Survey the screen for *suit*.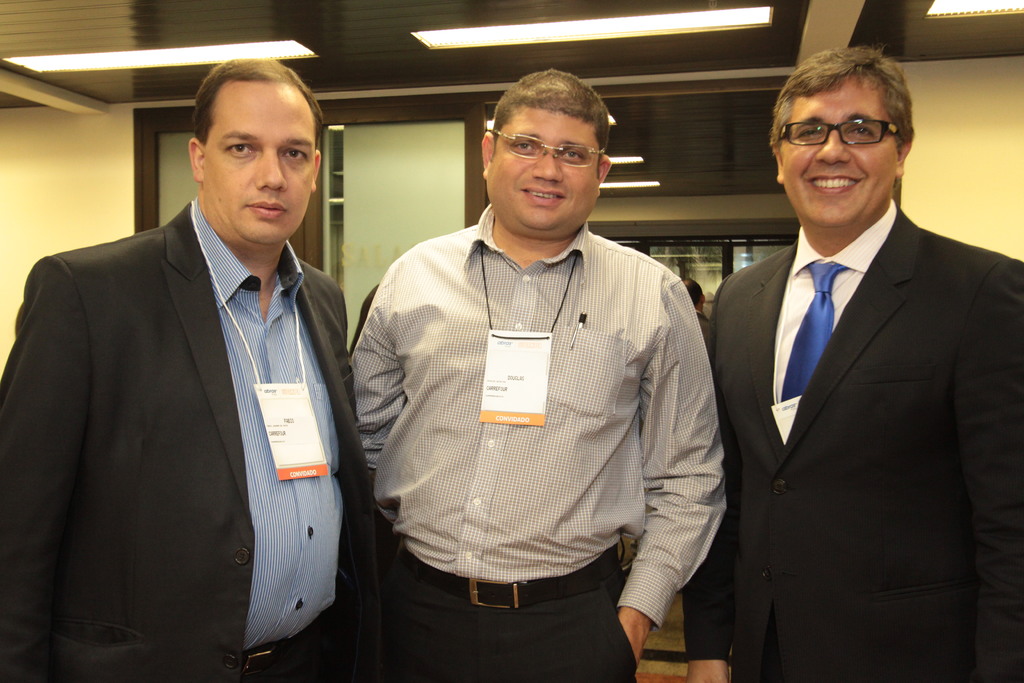
Survey found: region(682, 195, 1023, 682).
